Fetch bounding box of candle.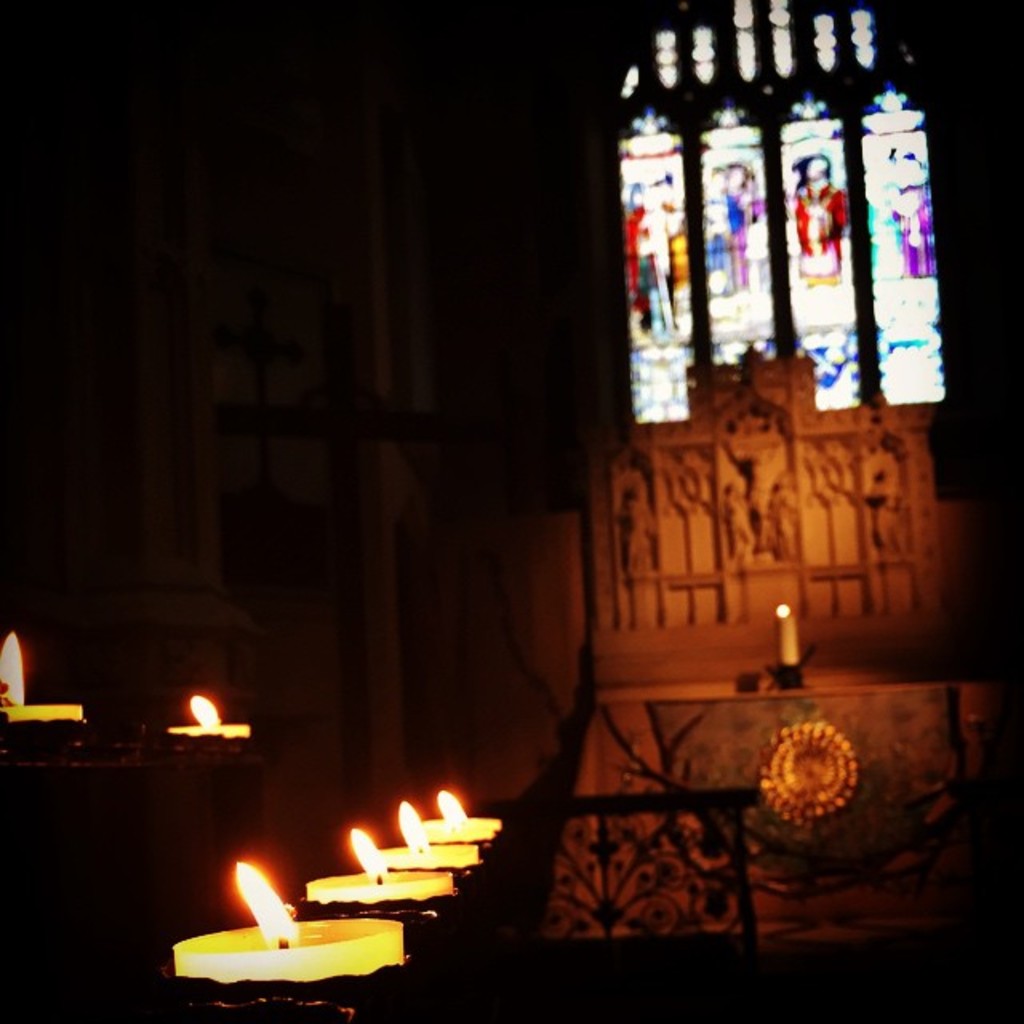
Bbox: x1=179 y1=861 x2=398 y2=986.
